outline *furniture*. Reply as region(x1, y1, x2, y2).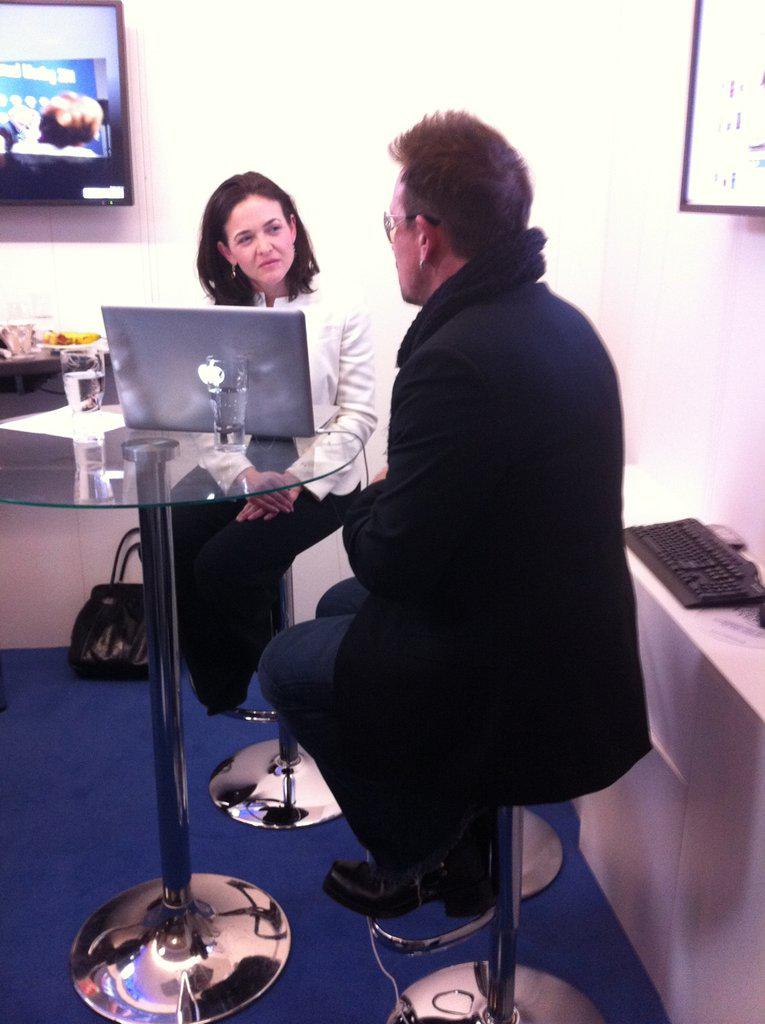
region(580, 467, 764, 1023).
